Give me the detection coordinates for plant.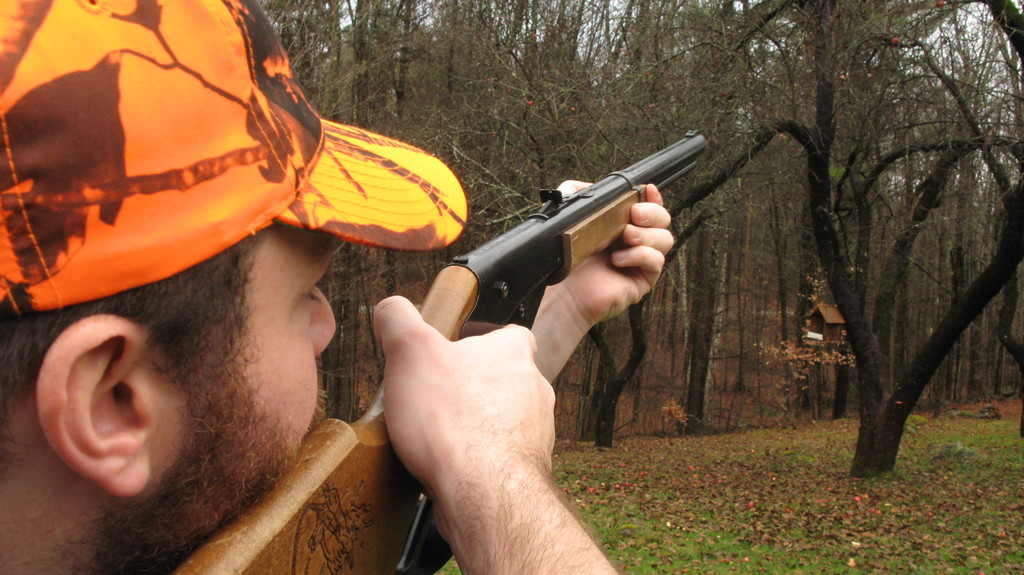
[645,387,689,437].
